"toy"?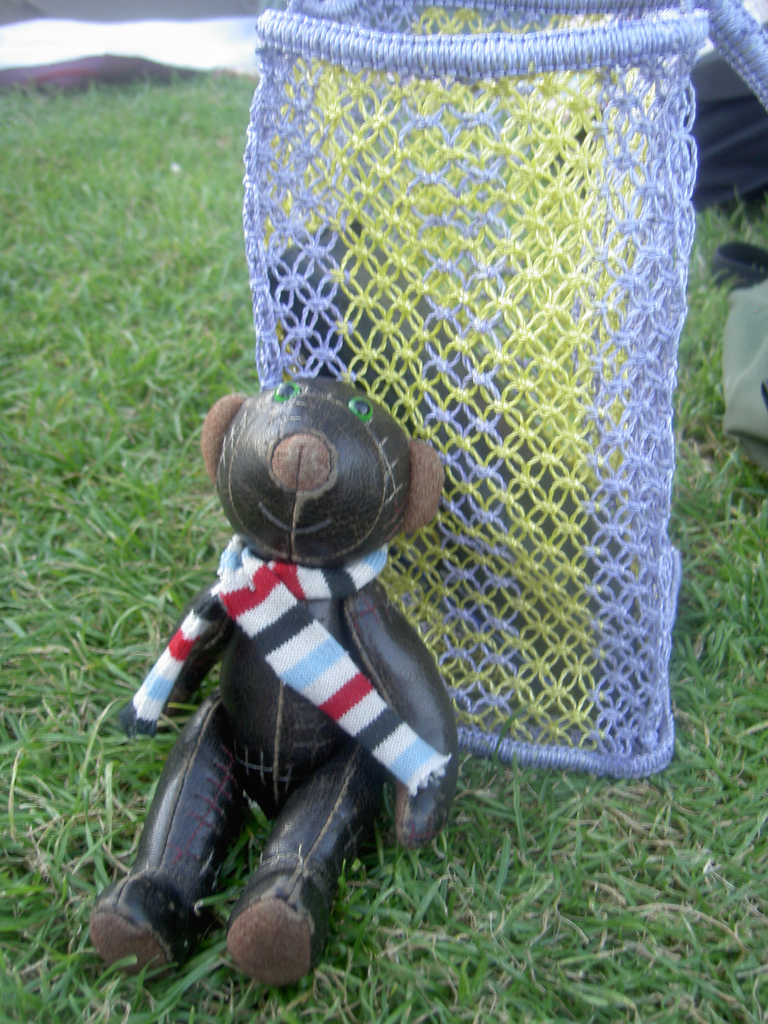
pyautogui.locateOnScreen(101, 300, 483, 931)
